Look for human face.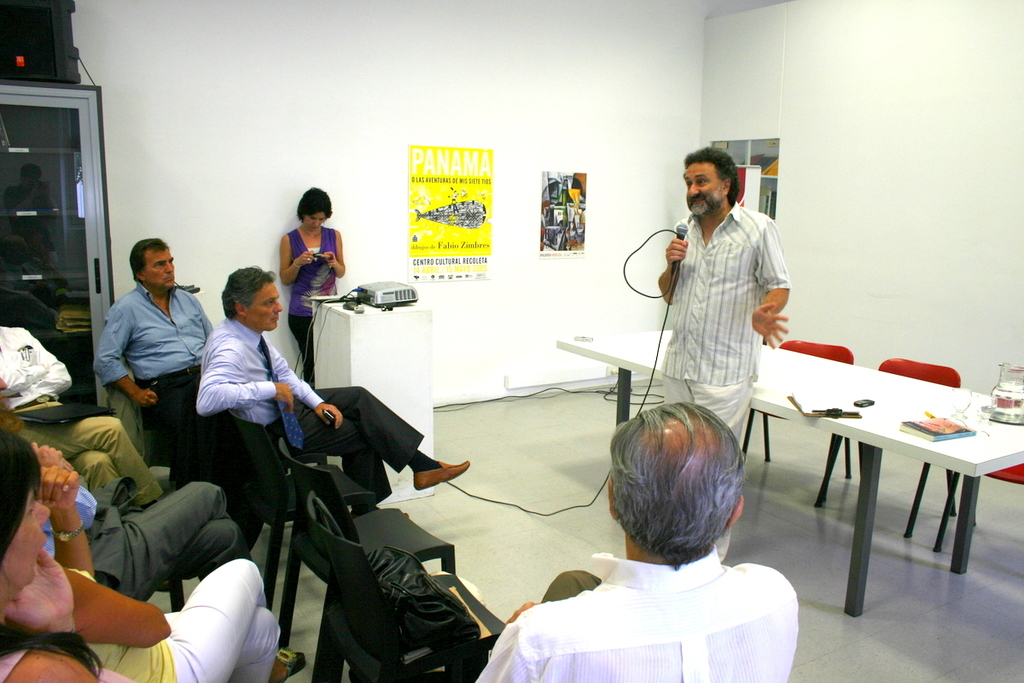
Found: detection(247, 277, 292, 326).
